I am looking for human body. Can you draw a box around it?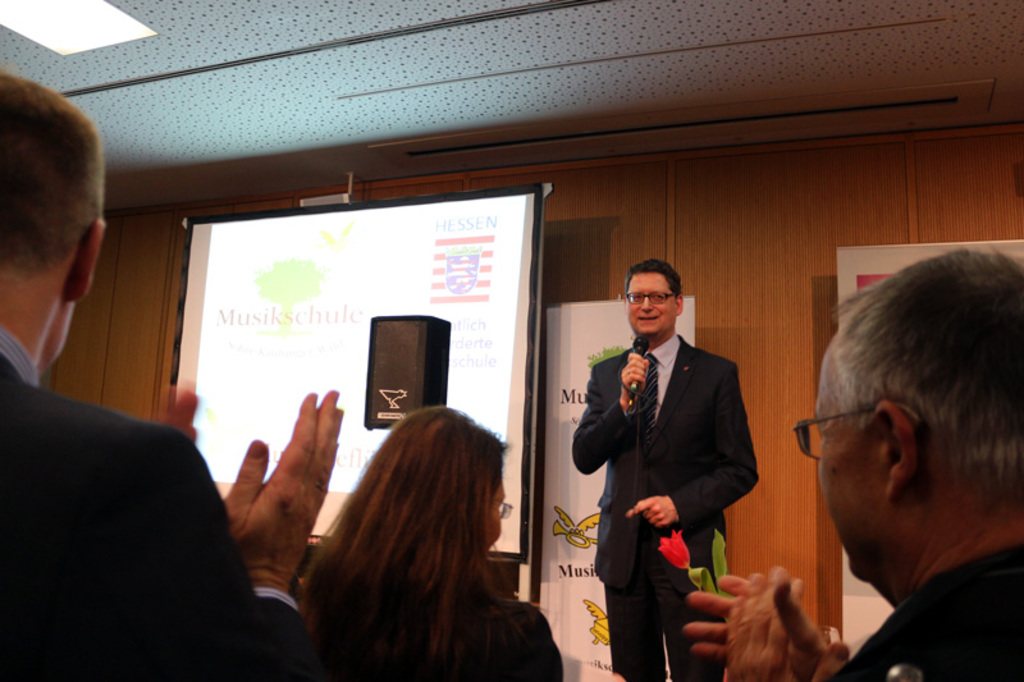
Sure, the bounding box is (left=790, top=251, right=1023, bottom=681).
